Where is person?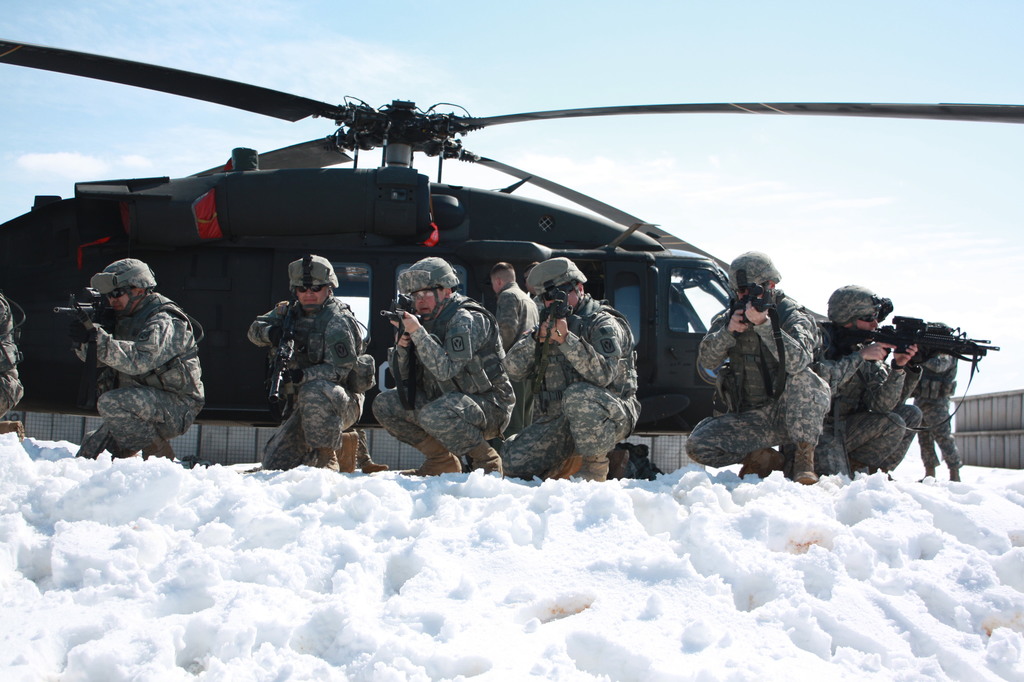
detection(812, 281, 925, 472).
